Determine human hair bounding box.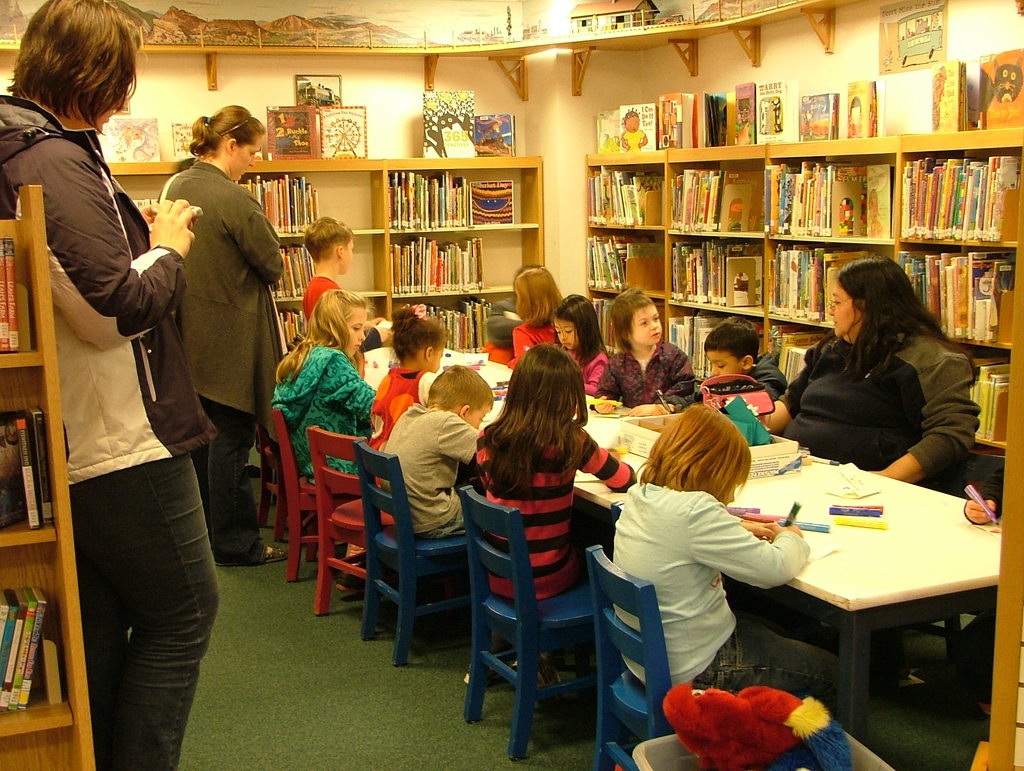
Determined: (x1=273, y1=289, x2=374, y2=385).
